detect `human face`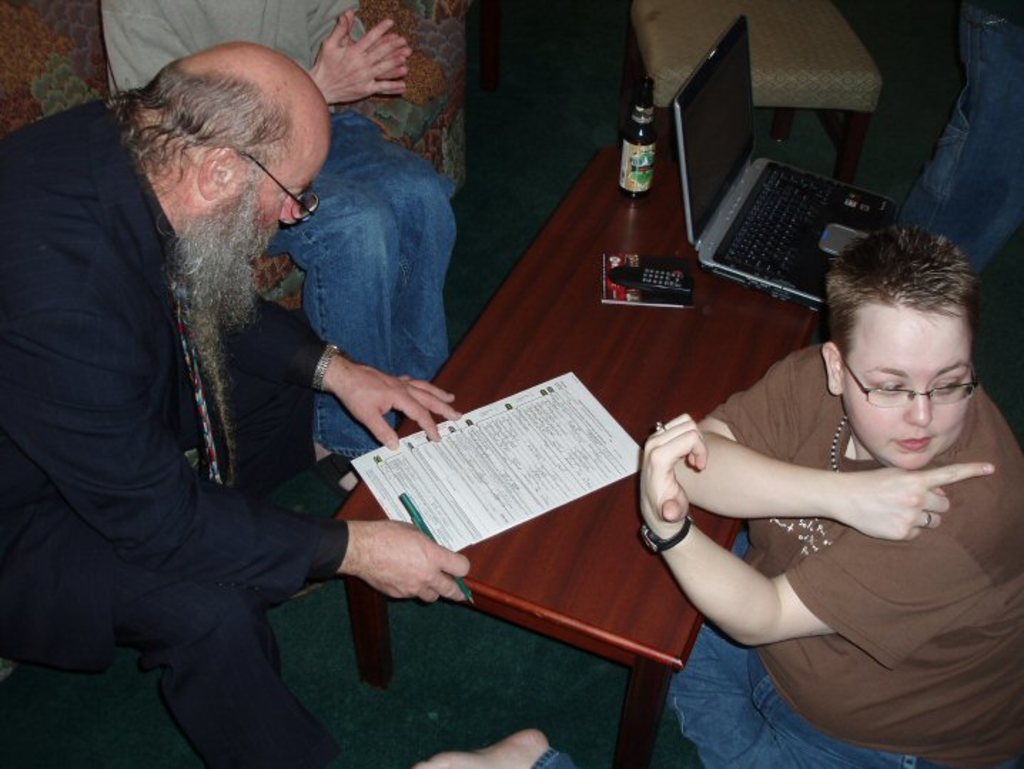
846 307 974 467
